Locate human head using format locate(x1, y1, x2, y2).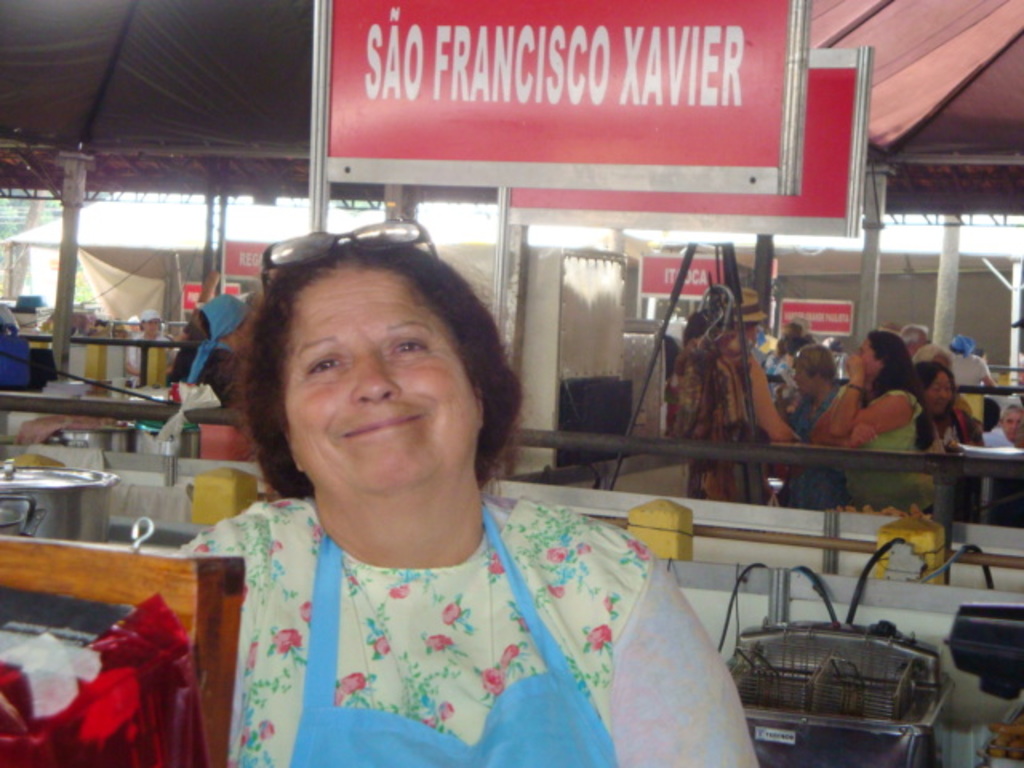
locate(998, 406, 1022, 432).
